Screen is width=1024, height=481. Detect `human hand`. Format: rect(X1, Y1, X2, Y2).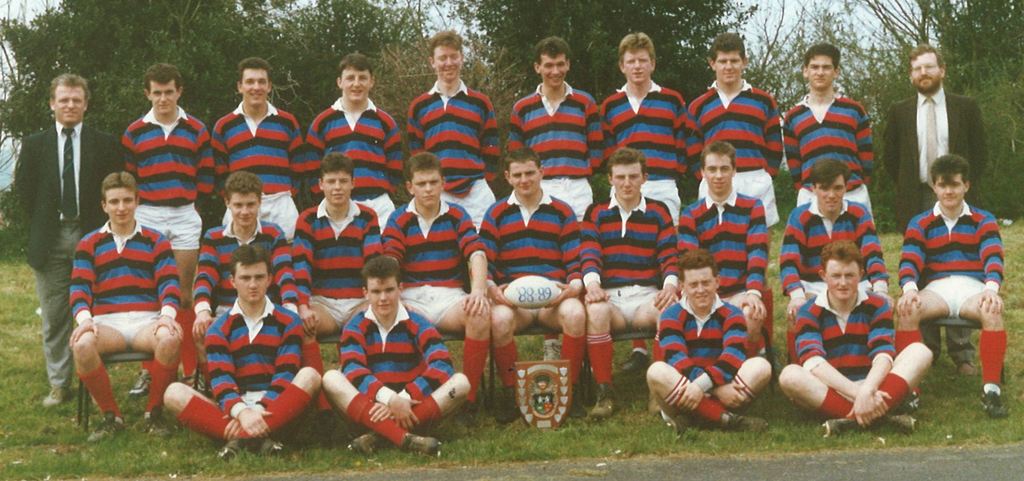
rect(710, 380, 748, 408).
